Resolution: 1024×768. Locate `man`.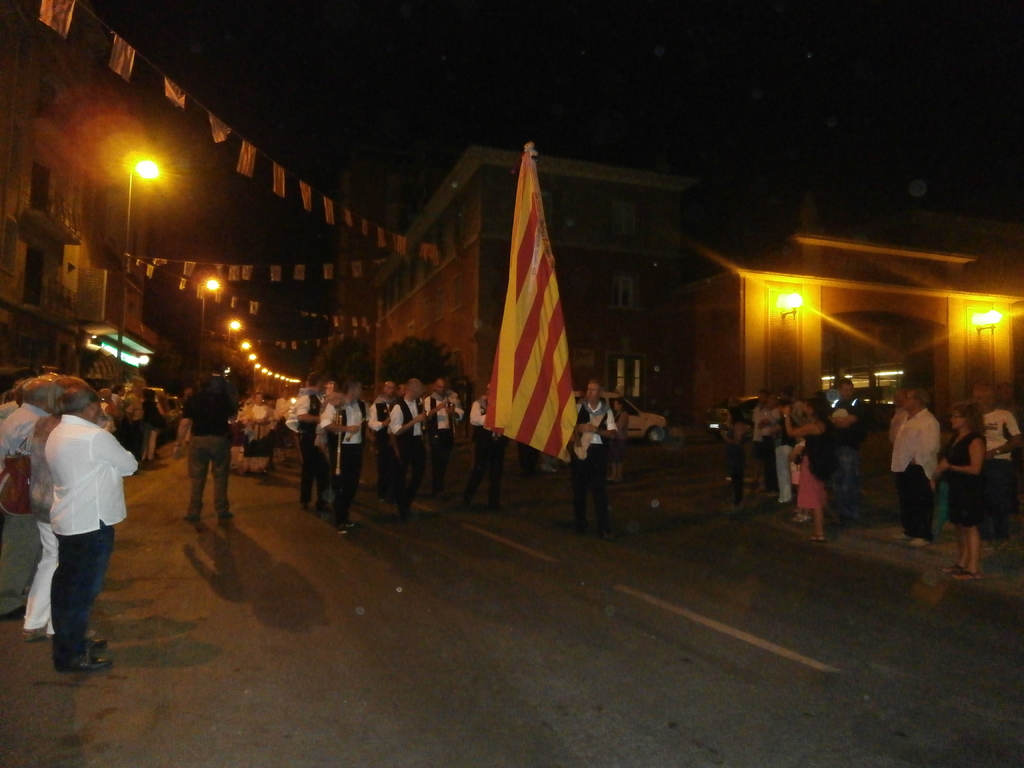
detection(0, 374, 59, 624).
